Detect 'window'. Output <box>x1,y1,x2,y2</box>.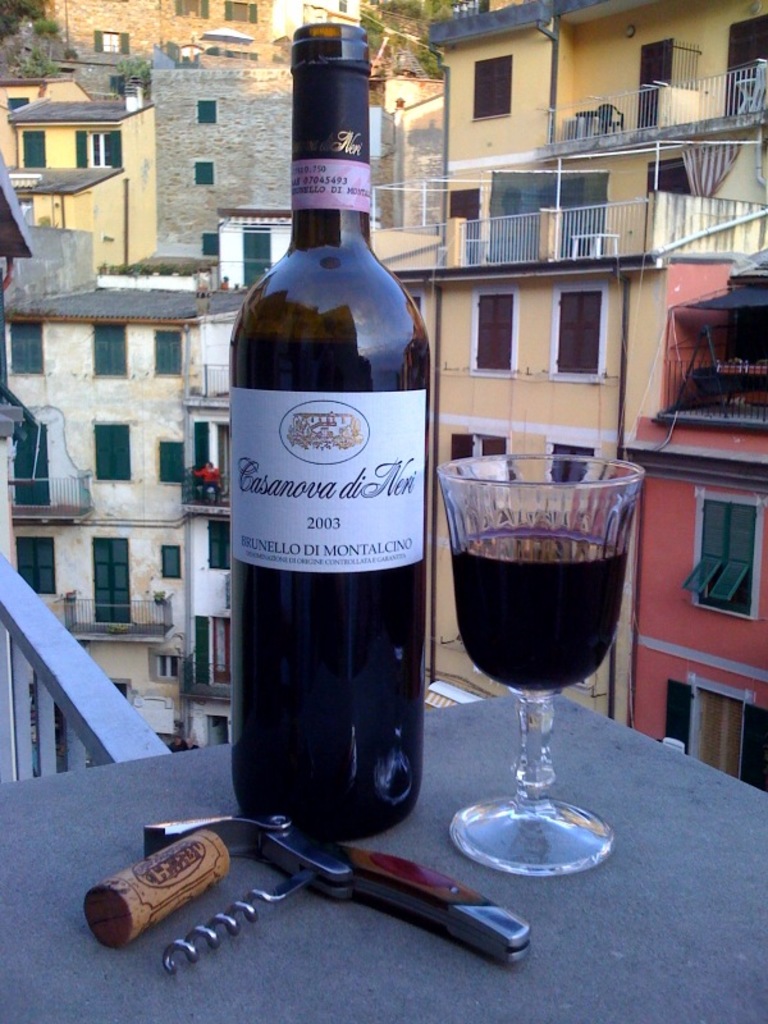
<box>467,51,515,124</box>.
